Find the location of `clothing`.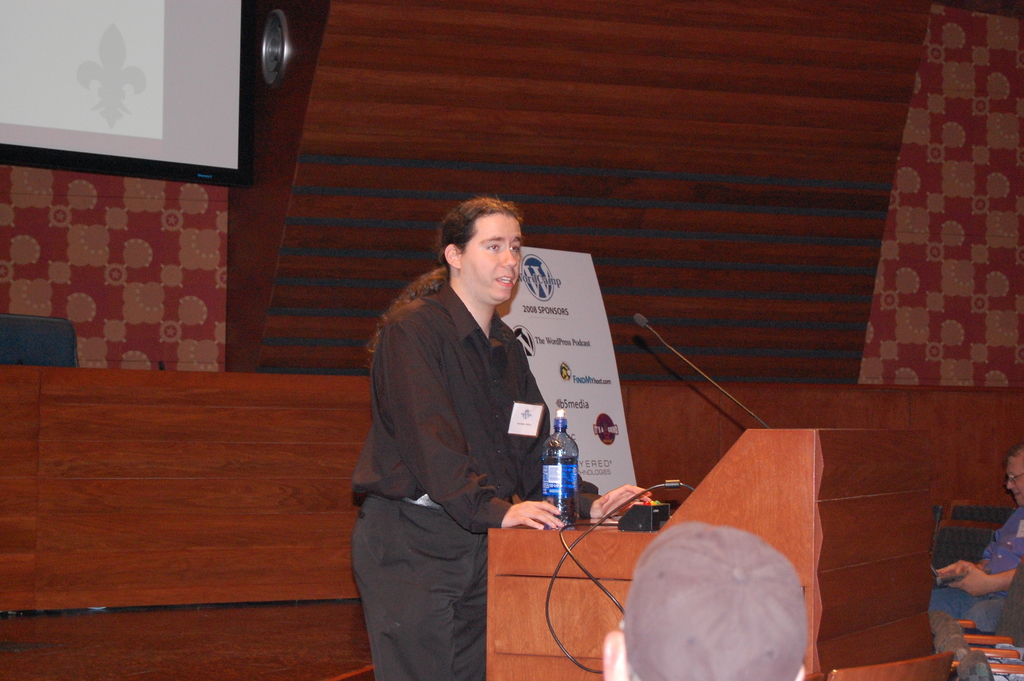
Location: box(925, 507, 1023, 630).
